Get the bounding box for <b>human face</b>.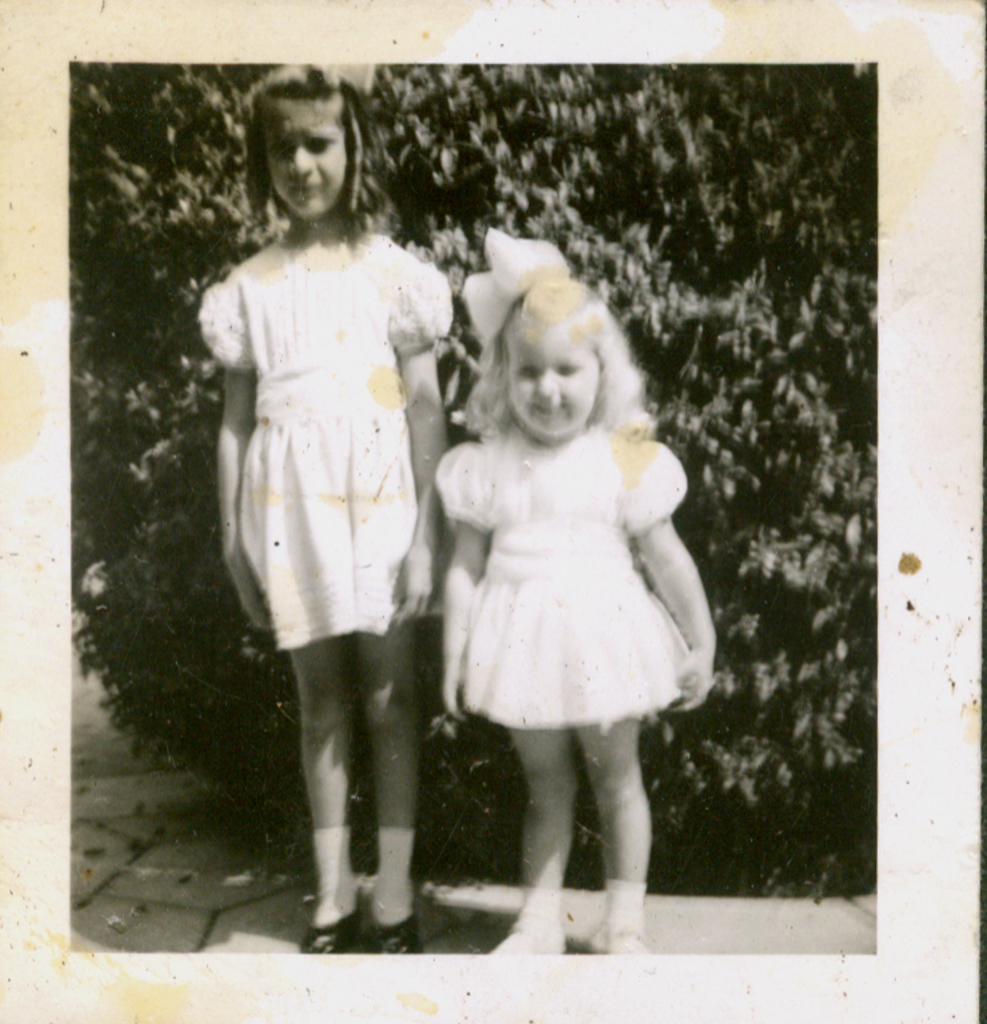
267/95/345/217.
